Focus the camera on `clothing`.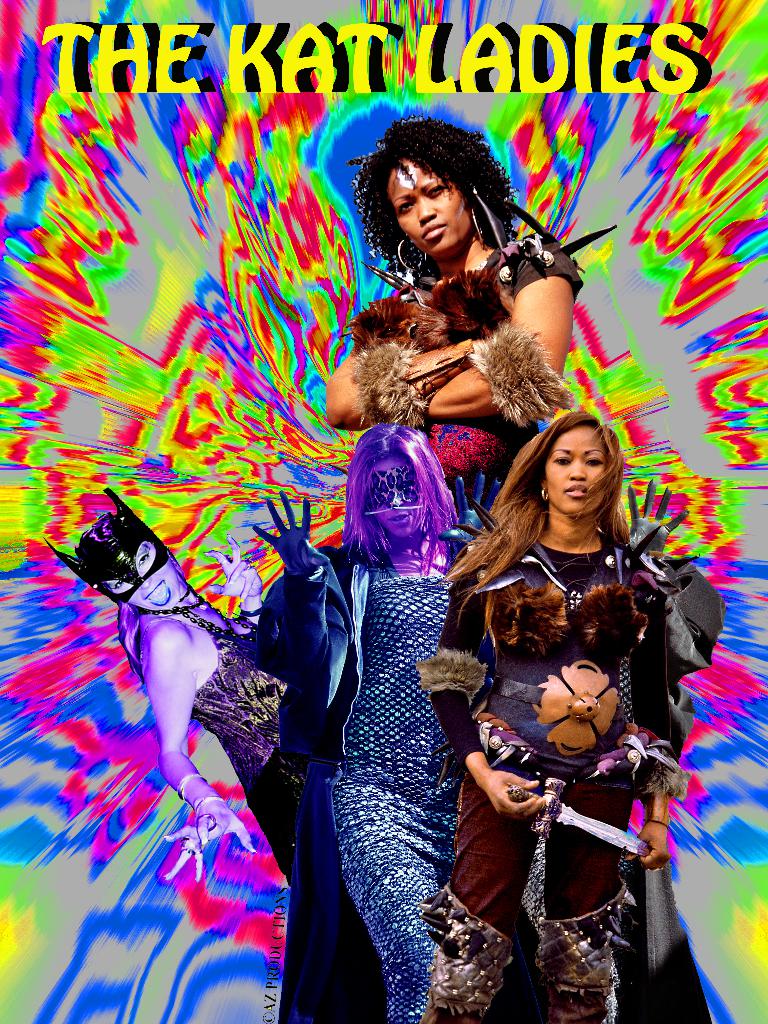
Focus region: <box>260,531,470,1018</box>.
